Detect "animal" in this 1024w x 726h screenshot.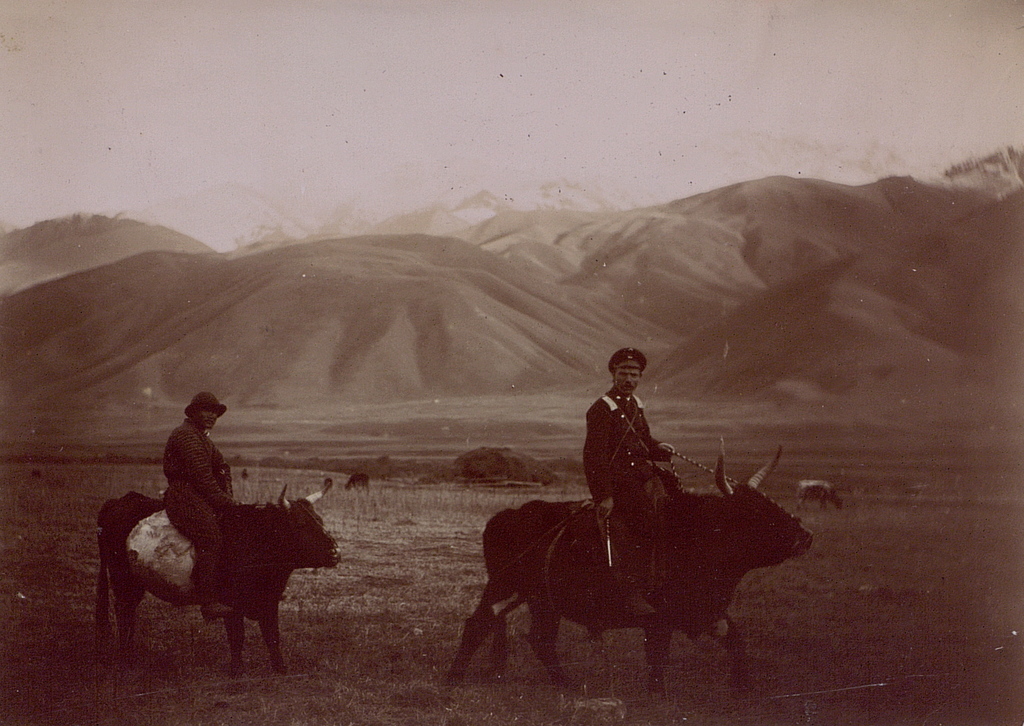
Detection: 346/473/374/496.
